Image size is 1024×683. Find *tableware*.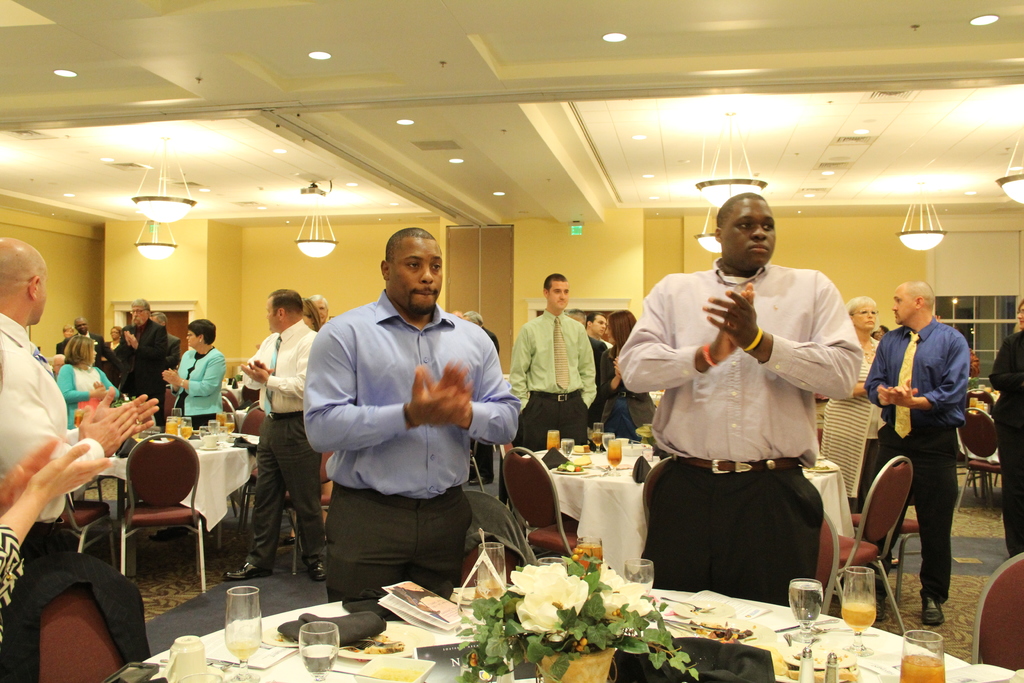
[673,599,733,618].
